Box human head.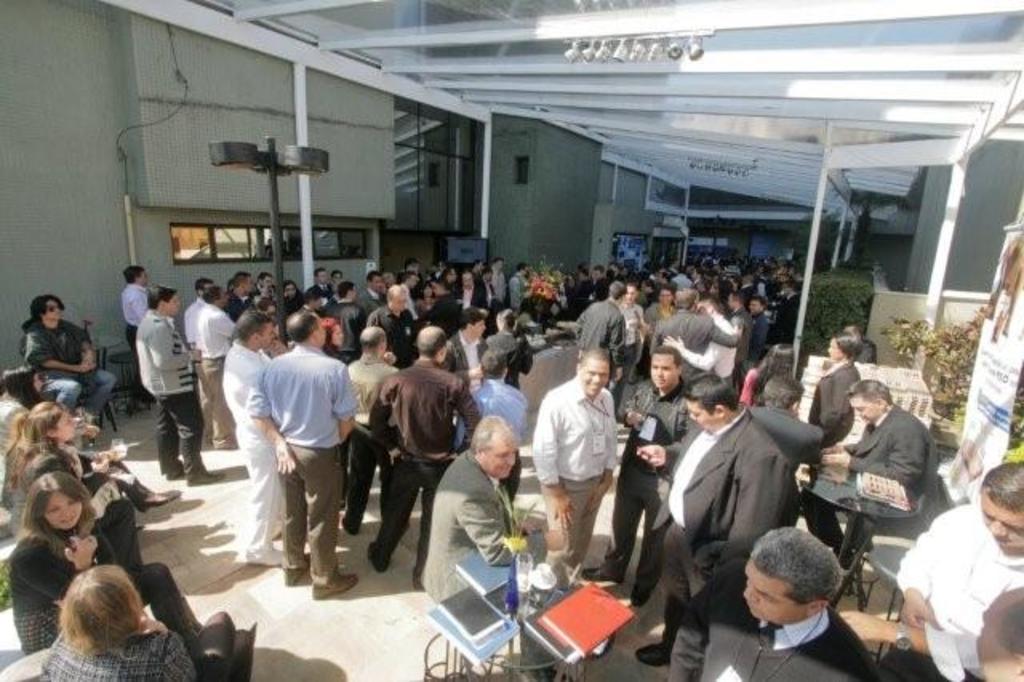
[x1=301, y1=291, x2=318, y2=309].
